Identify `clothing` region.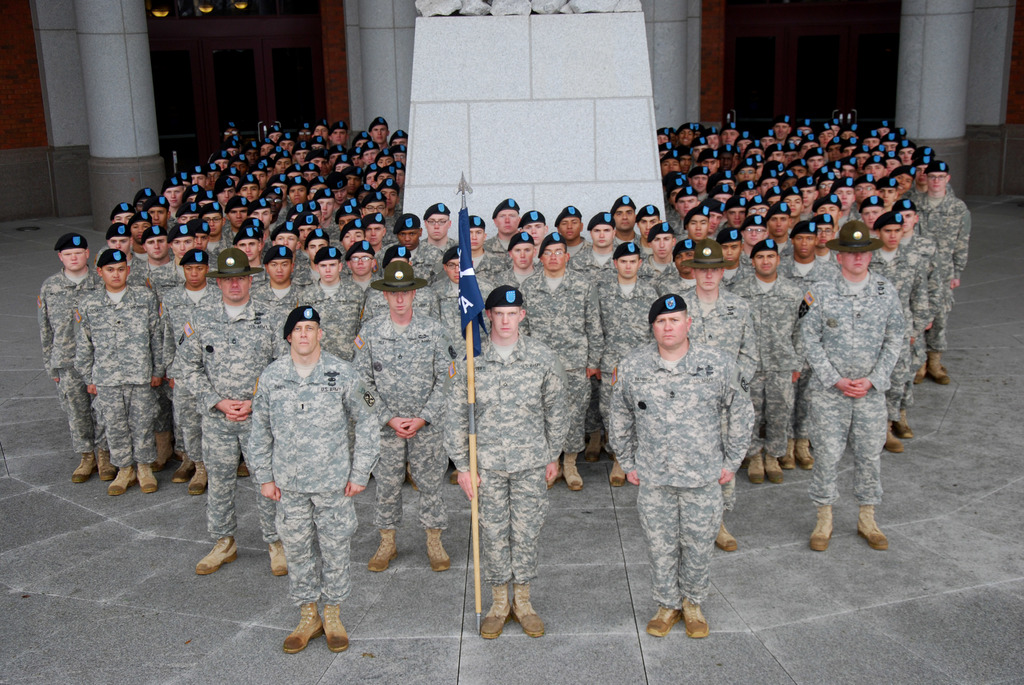
Region: x1=493 y1=272 x2=535 y2=292.
